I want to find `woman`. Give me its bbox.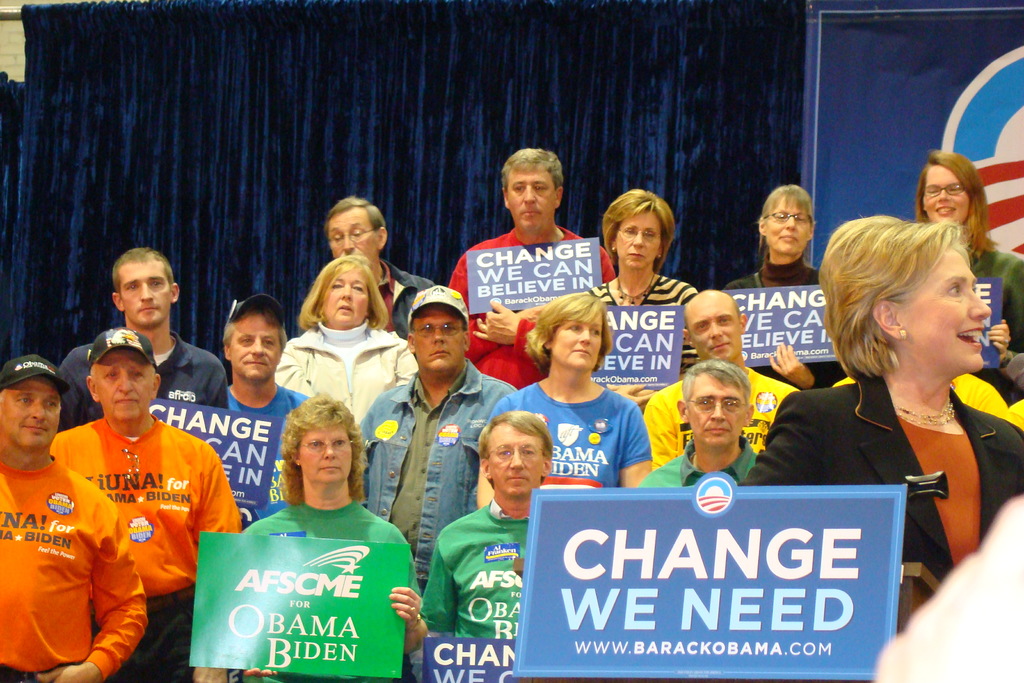
<box>905,147,1022,392</box>.
